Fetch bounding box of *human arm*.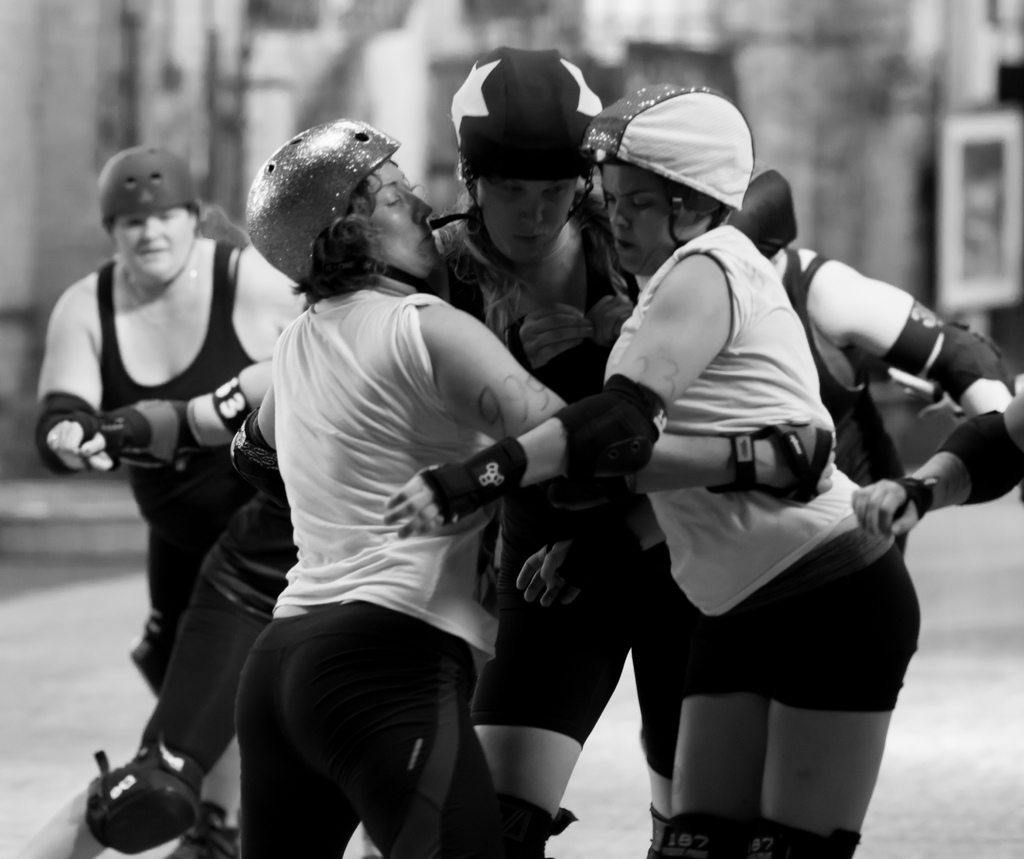
Bbox: x1=582 y1=287 x2=643 y2=350.
